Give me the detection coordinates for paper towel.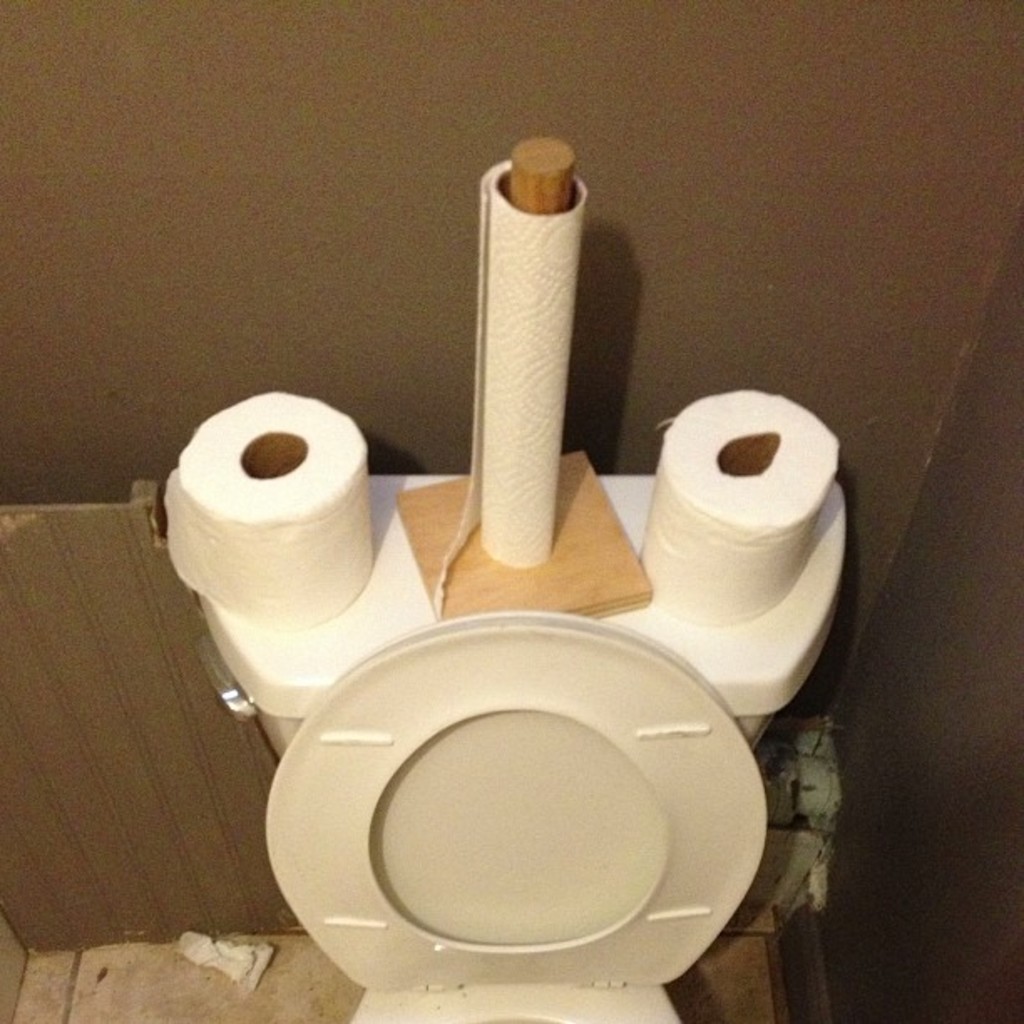
select_region(631, 395, 838, 622).
